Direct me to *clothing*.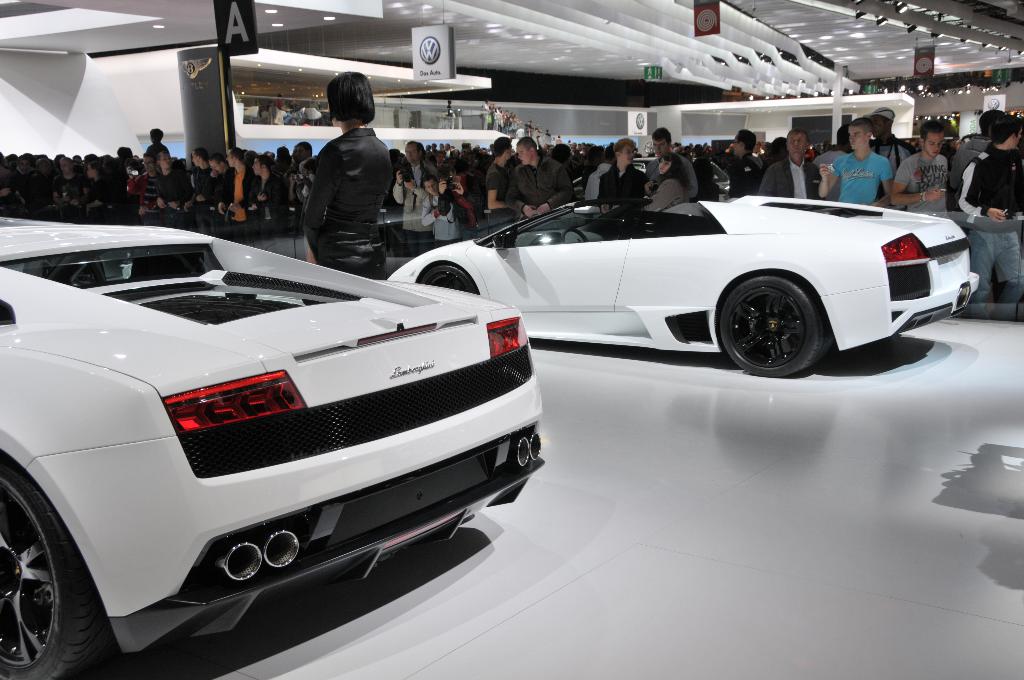
Direction: l=581, t=160, r=605, b=198.
